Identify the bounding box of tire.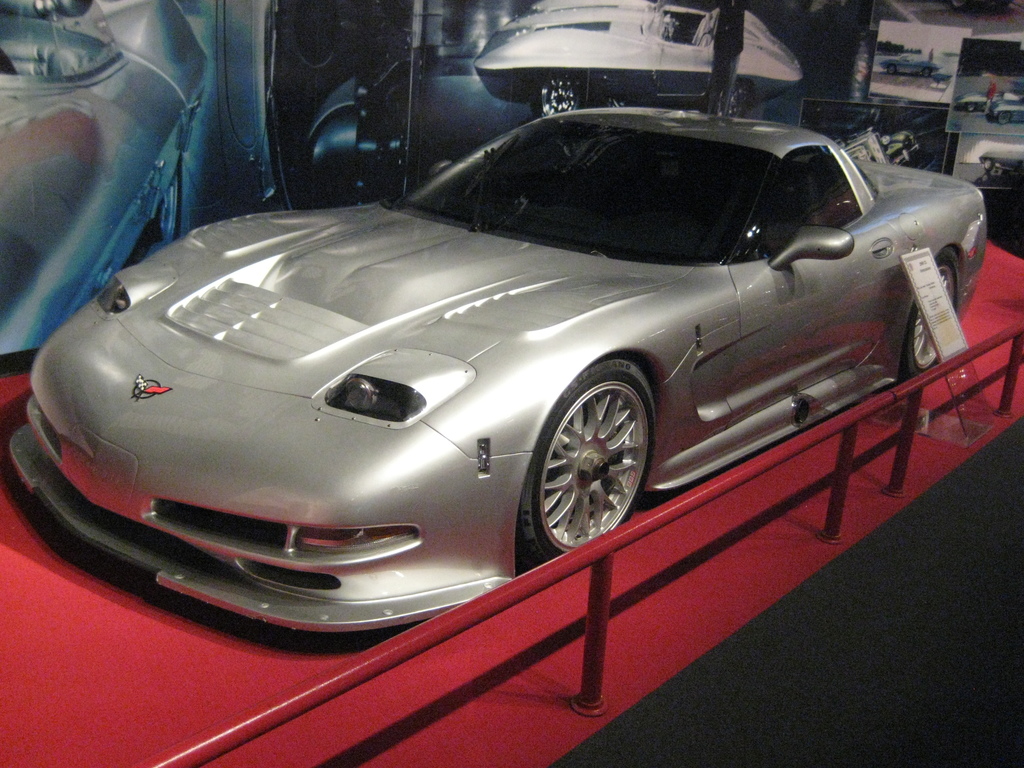
box(886, 63, 895, 74).
